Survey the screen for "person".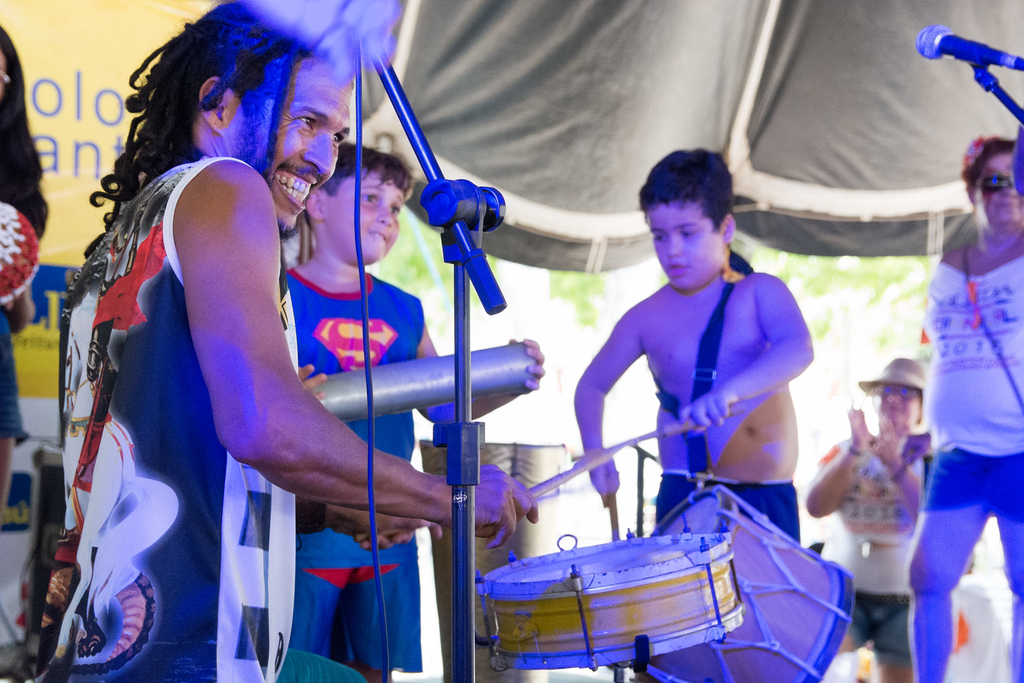
Survey found: left=902, top=135, right=1023, bottom=682.
